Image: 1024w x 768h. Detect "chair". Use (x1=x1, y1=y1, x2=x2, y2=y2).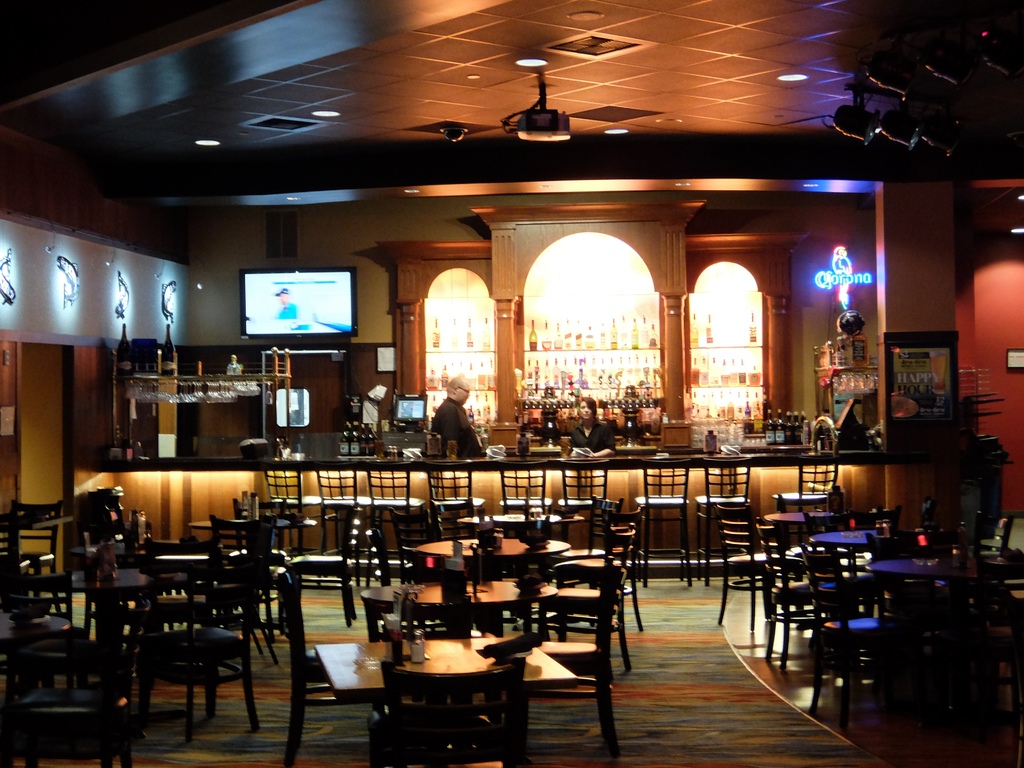
(x1=694, y1=461, x2=748, y2=583).
